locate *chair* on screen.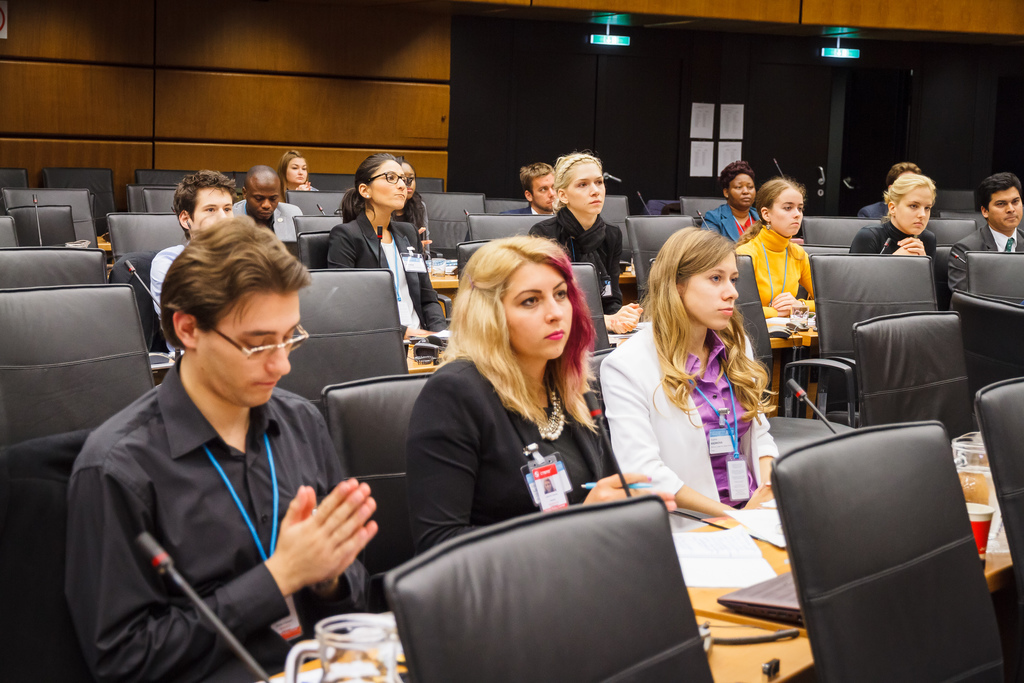
On screen at (298,228,335,268).
